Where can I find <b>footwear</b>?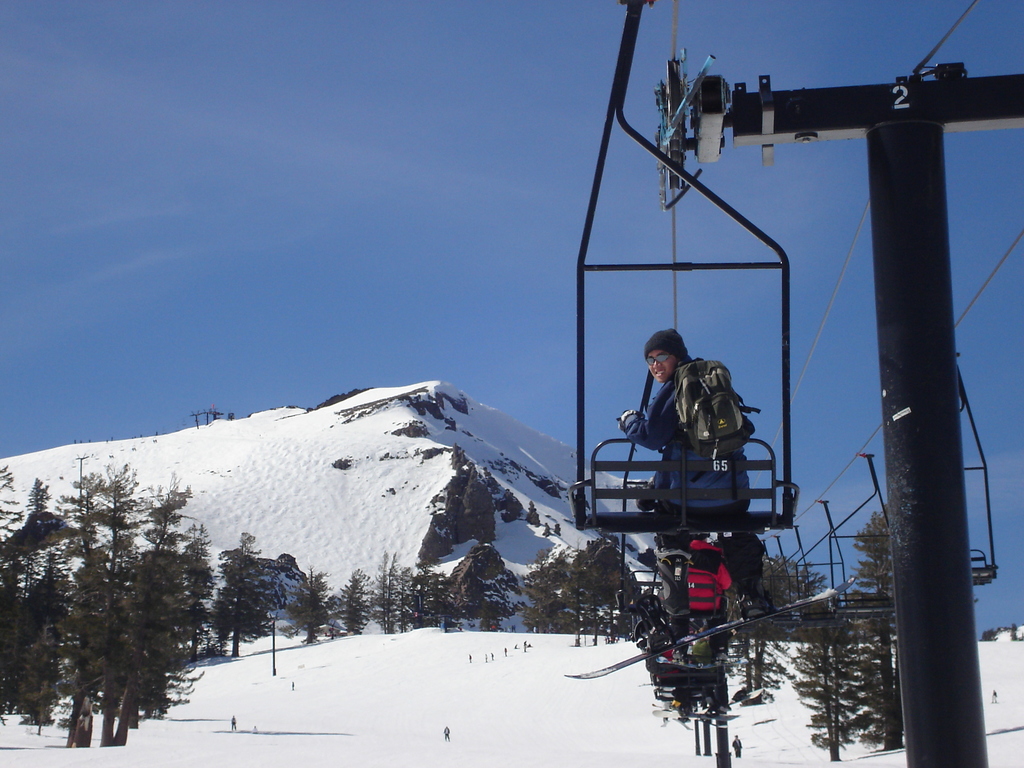
You can find it at BBox(652, 548, 691, 616).
